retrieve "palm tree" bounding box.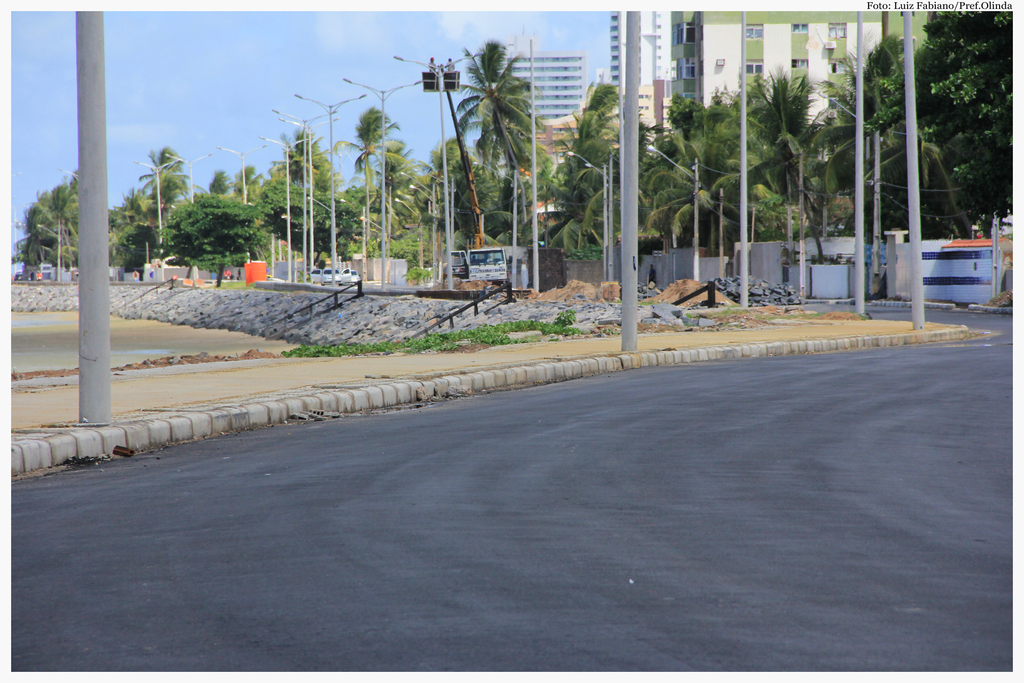
Bounding box: [854, 45, 932, 177].
